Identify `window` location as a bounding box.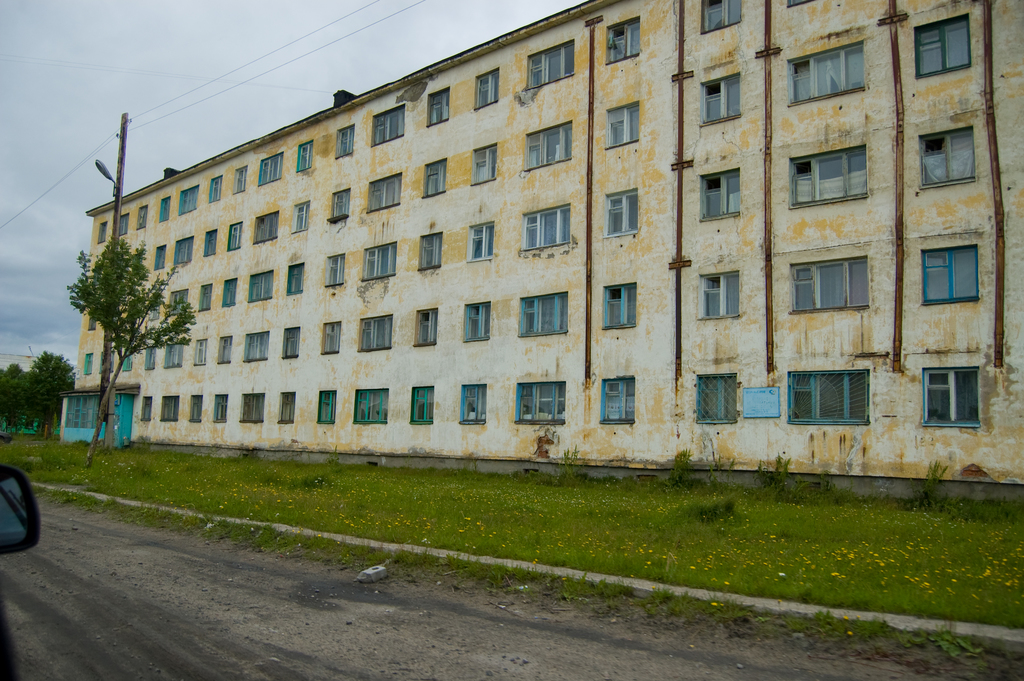
region(241, 330, 269, 357).
